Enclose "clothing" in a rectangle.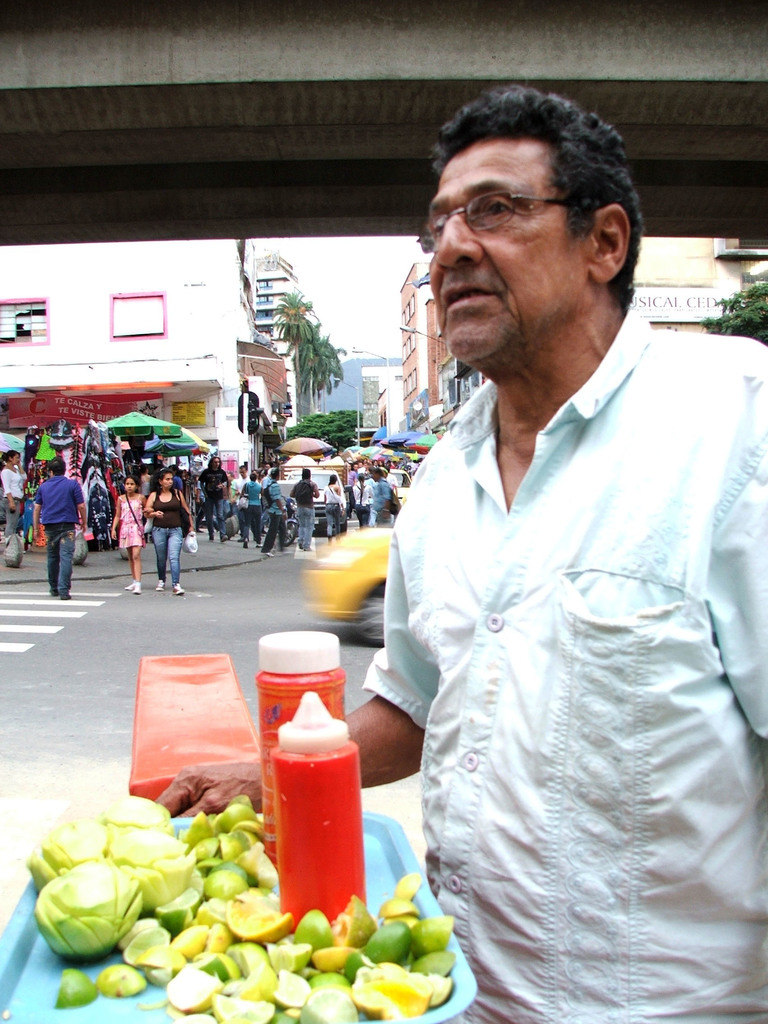
pyautogui.locateOnScreen(242, 475, 266, 543).
